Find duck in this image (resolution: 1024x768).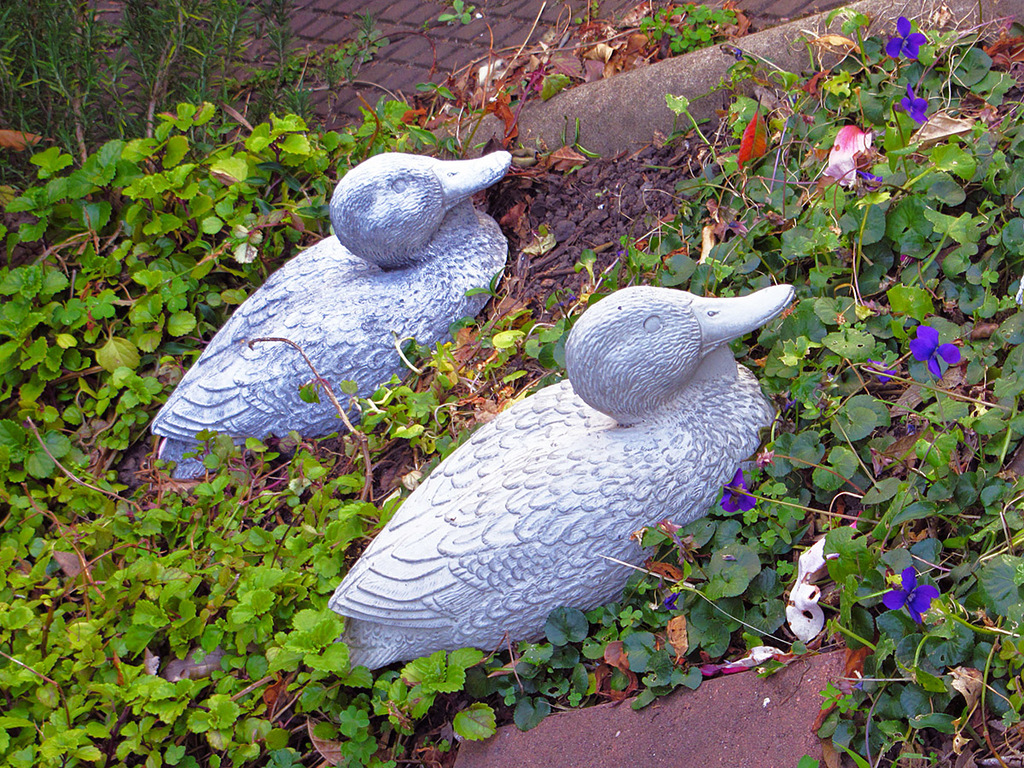
146, 134, 508, 487.
